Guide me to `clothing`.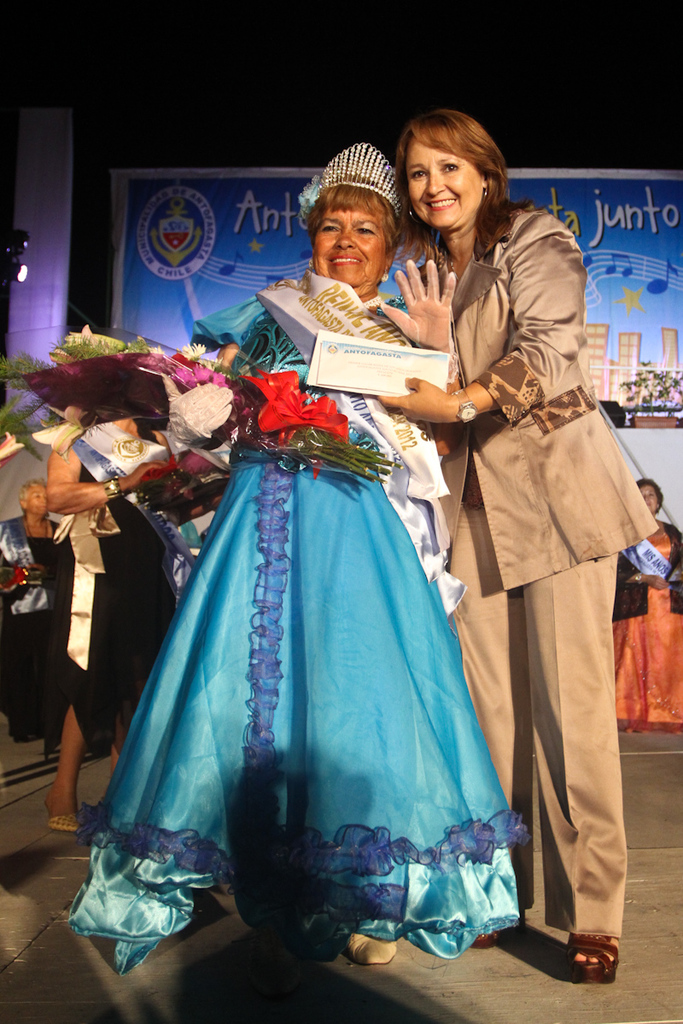
Guidance: (612, 512, 682, 725).
